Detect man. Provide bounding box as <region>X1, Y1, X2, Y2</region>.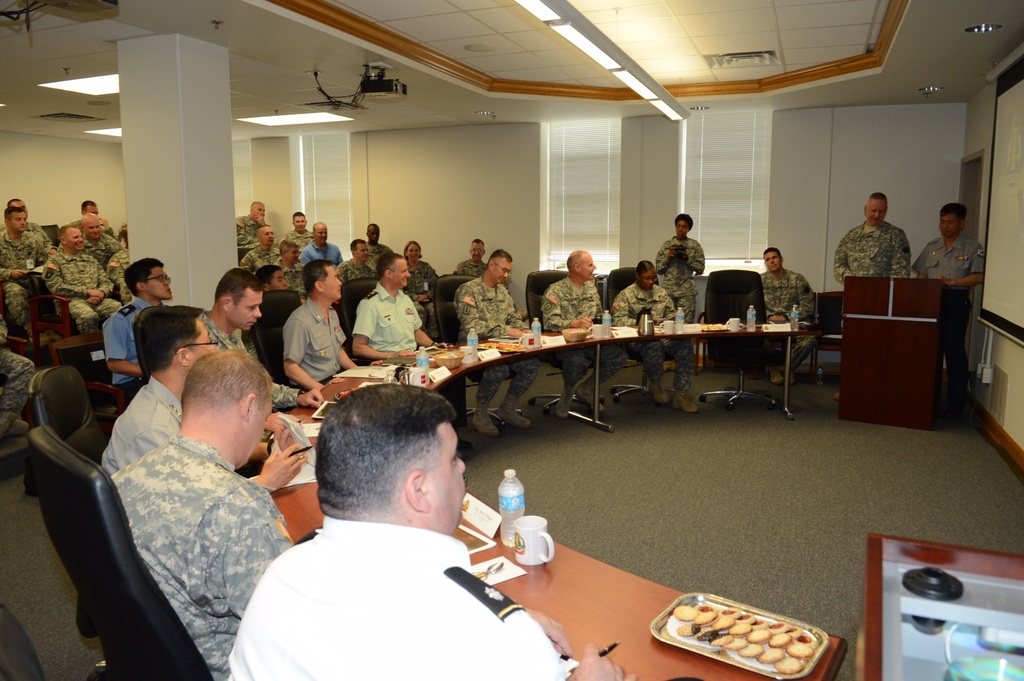
<region>355, 222, 397, 284</region>.
